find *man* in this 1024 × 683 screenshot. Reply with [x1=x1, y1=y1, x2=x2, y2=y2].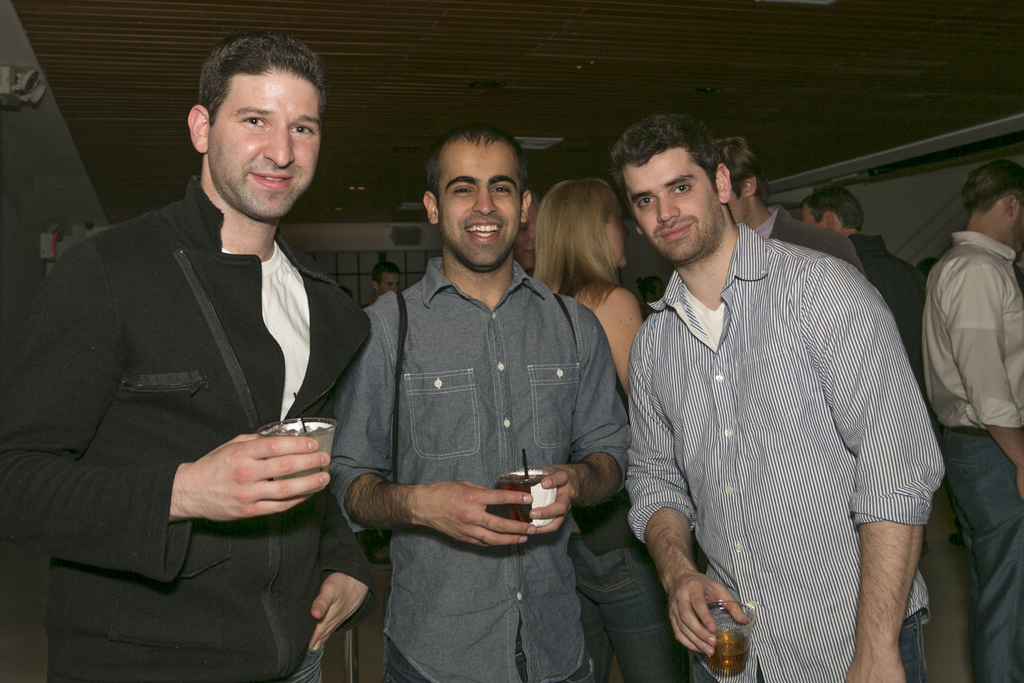
[x1=920, y1=162, x2=1023, y2=682].
